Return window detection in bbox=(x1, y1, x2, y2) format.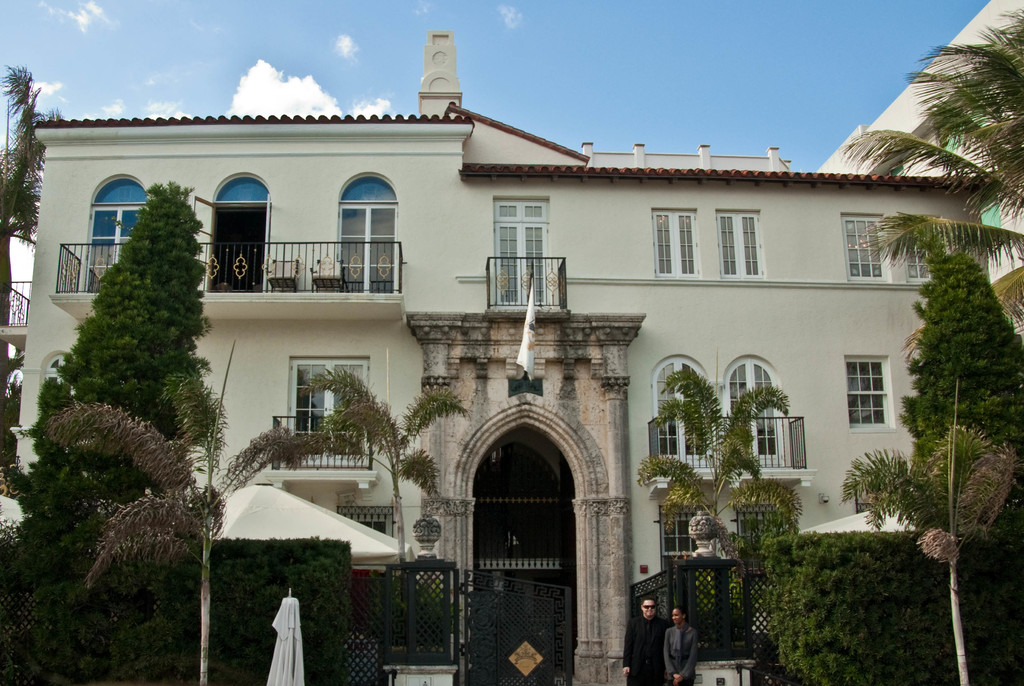
bbox=(36, 350, 73, 389).
